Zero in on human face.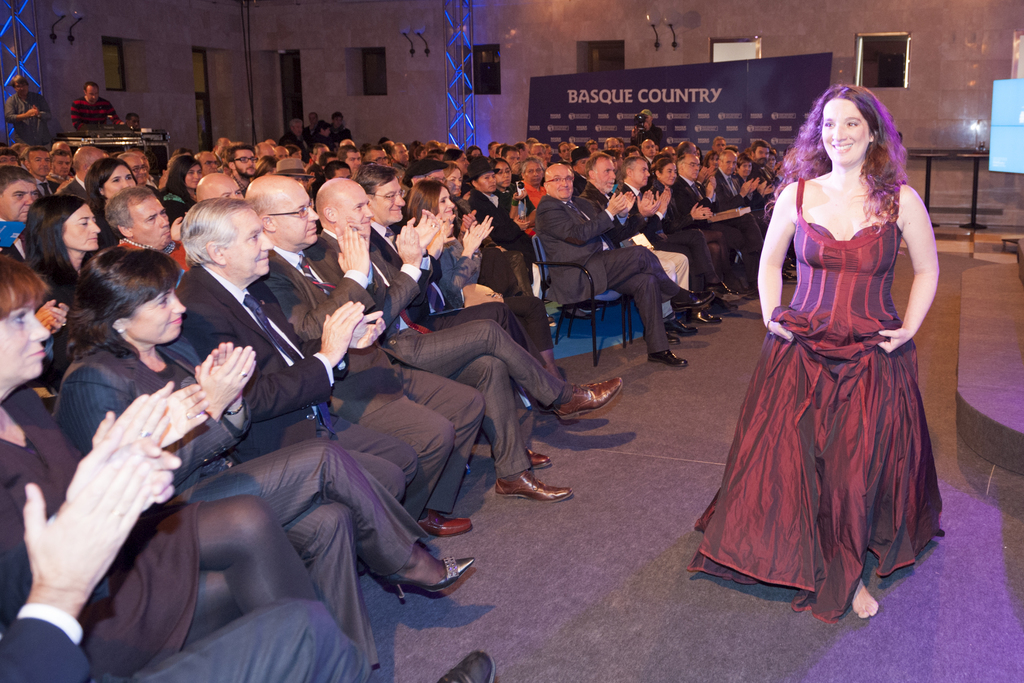
Zeroed in: bbox=[265, 147, 278, 159].
